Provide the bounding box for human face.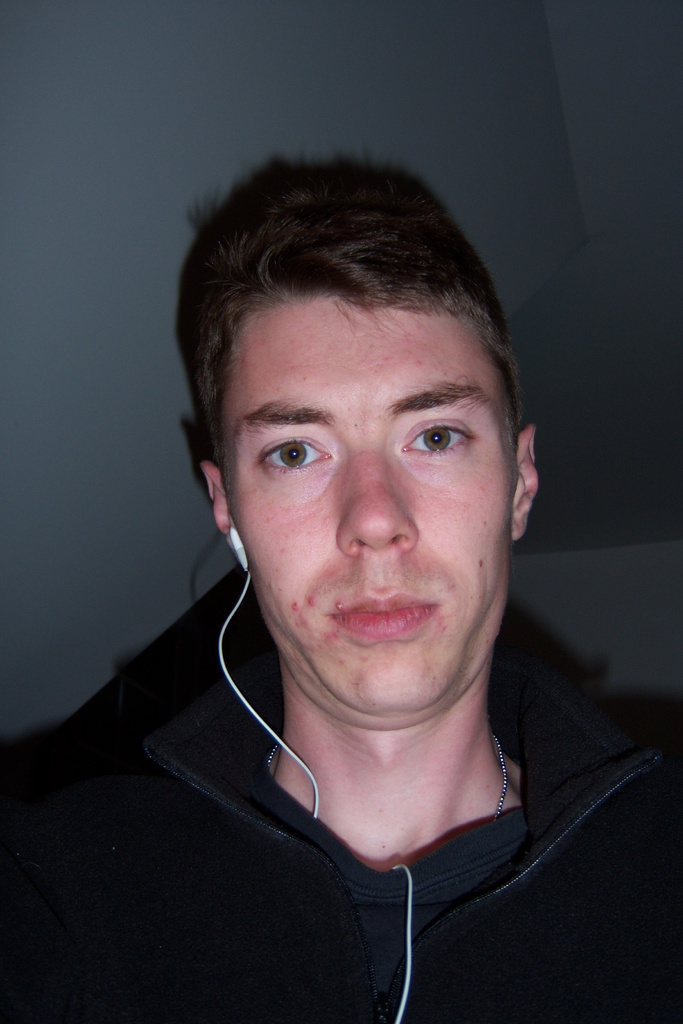
pyautogui.locateOnScreen(216, 296, 515, 719).
